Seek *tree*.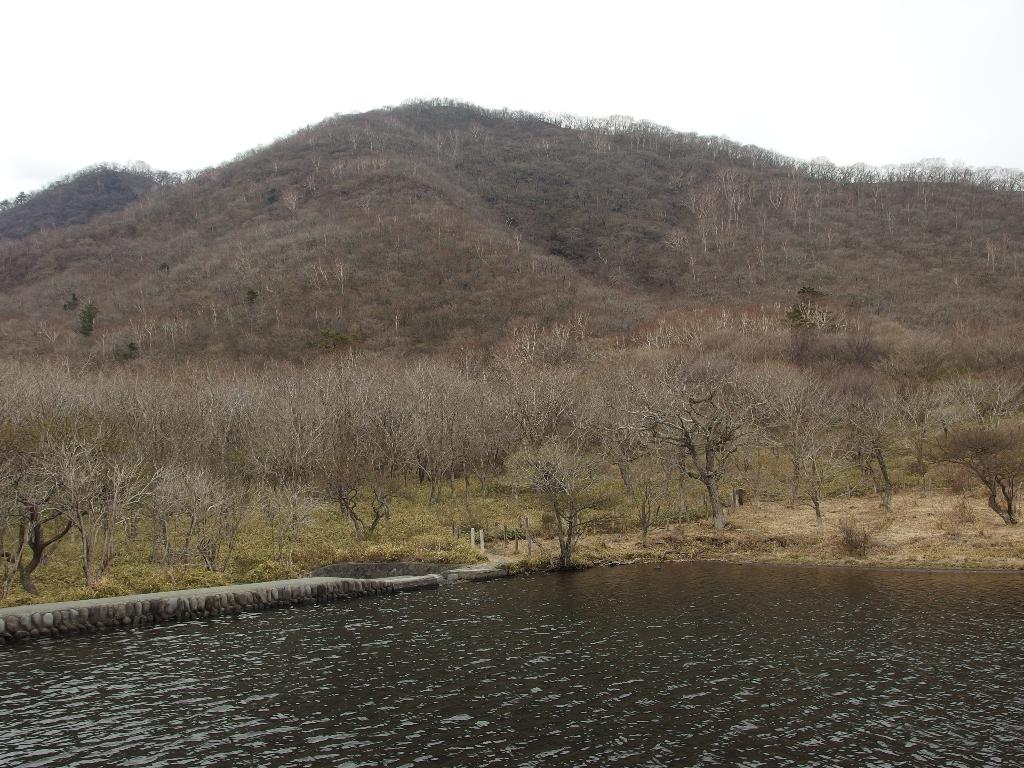
locate(796, 284, 828, 315).
